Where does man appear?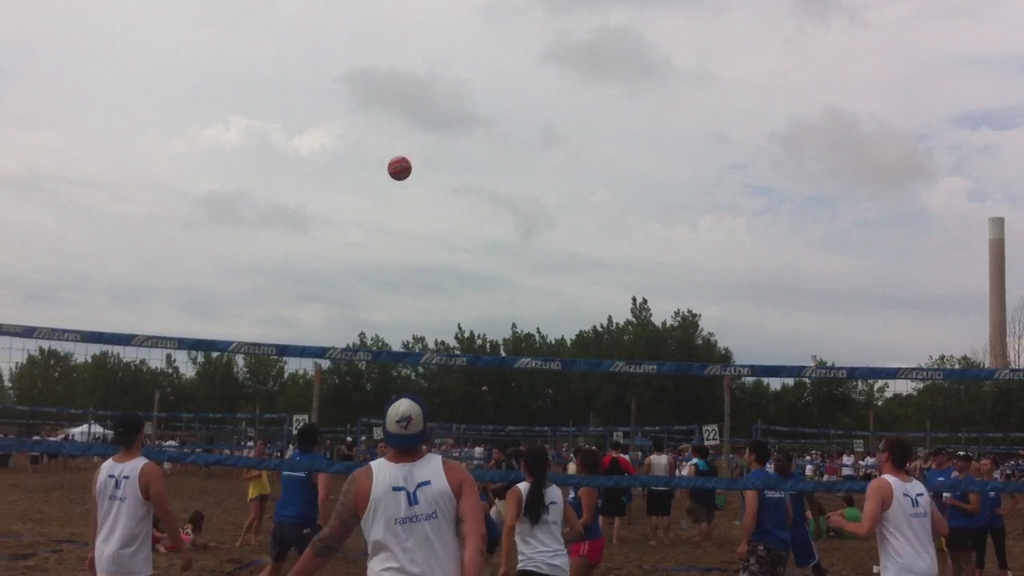
Appears at Rect(241, 435, 255, 463).
